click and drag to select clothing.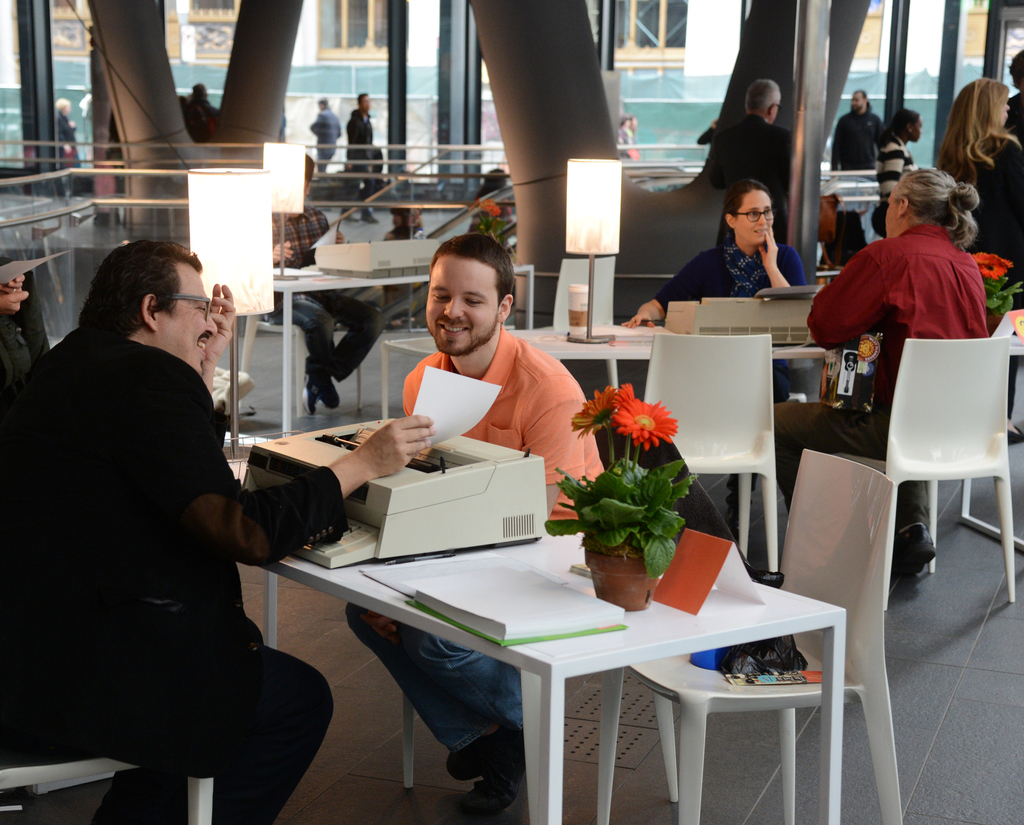
Selection: <bbox>309, 105, 345, 175</bbox>.
